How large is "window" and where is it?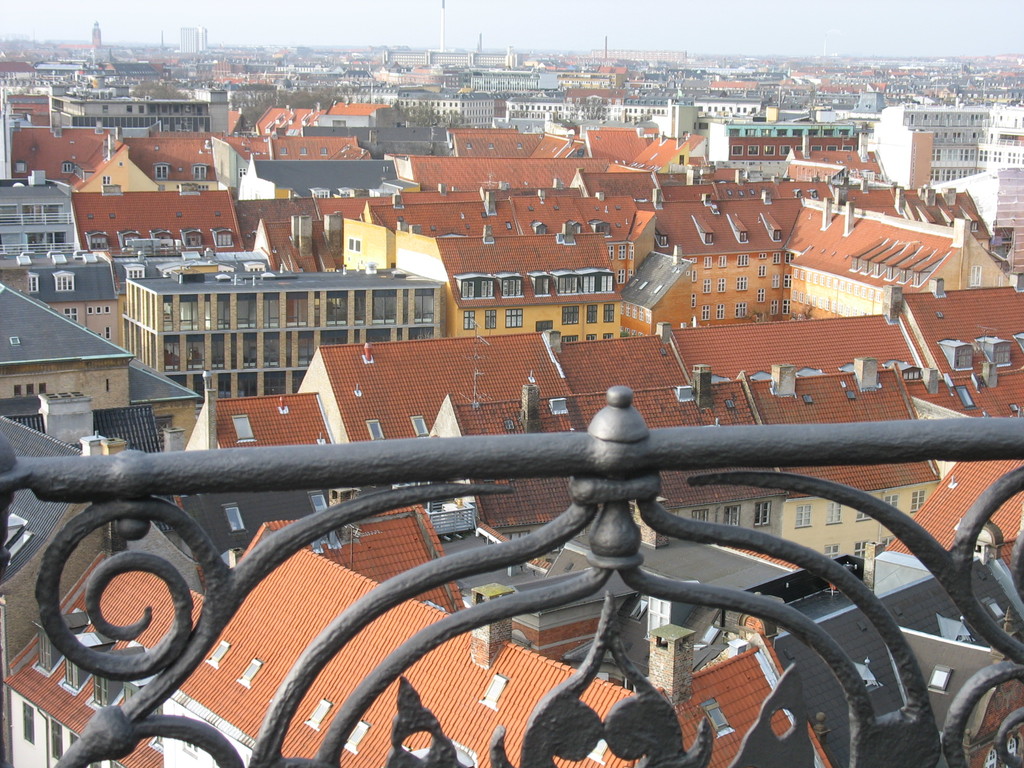
Bounding box: bbox(465, 309, 476, 330).
